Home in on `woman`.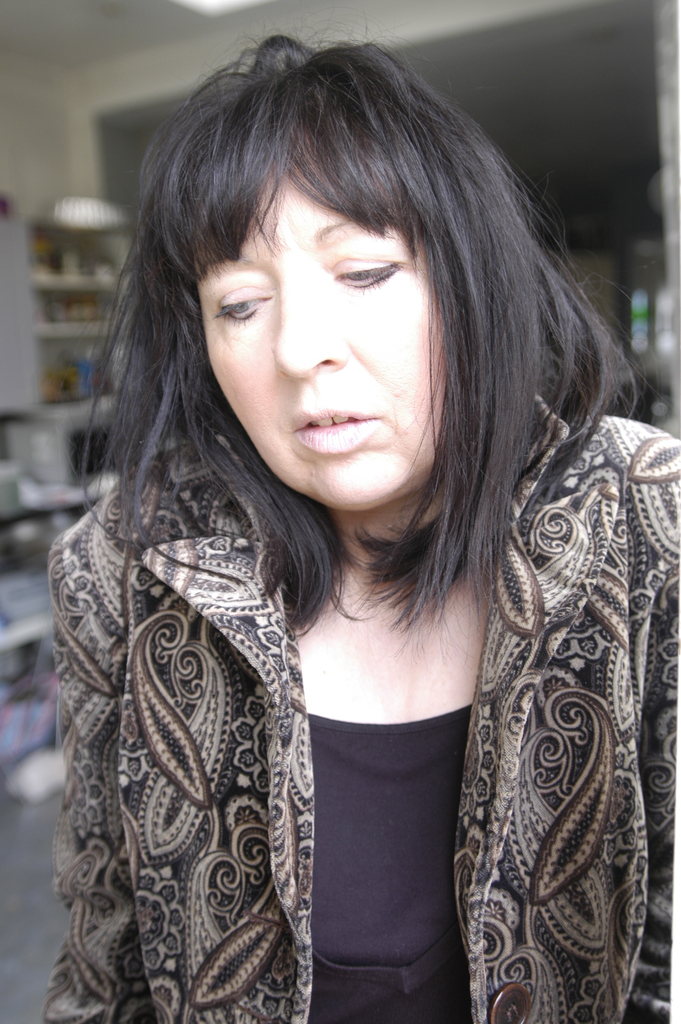
Homed in at crop(50, 35, 680, 1023).
